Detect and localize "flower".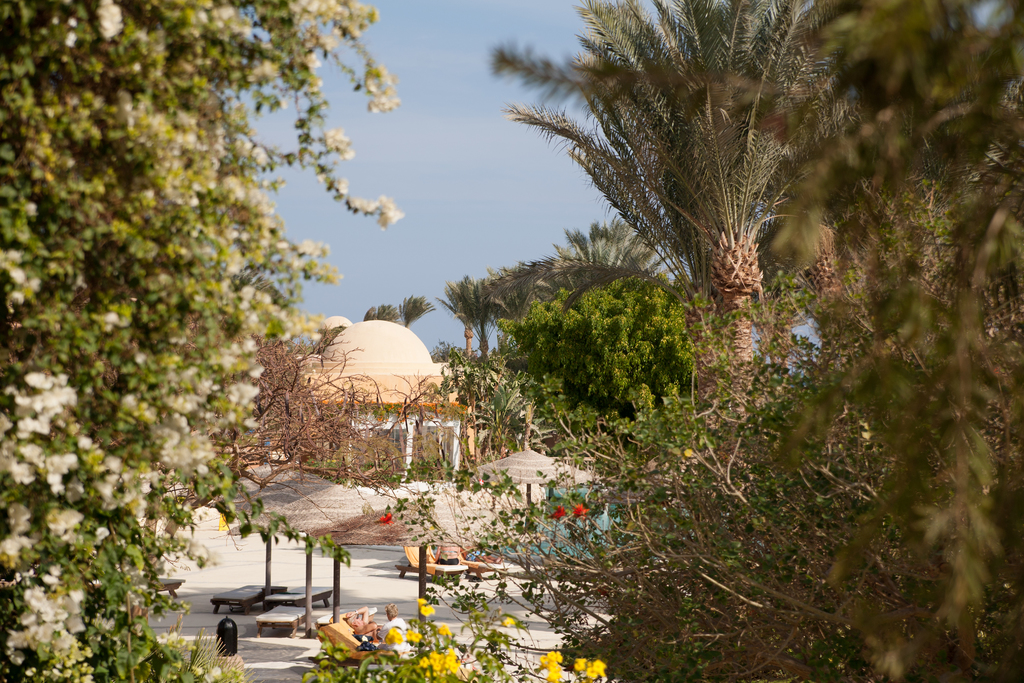
Localized at region(501, 617, 515, 631).
